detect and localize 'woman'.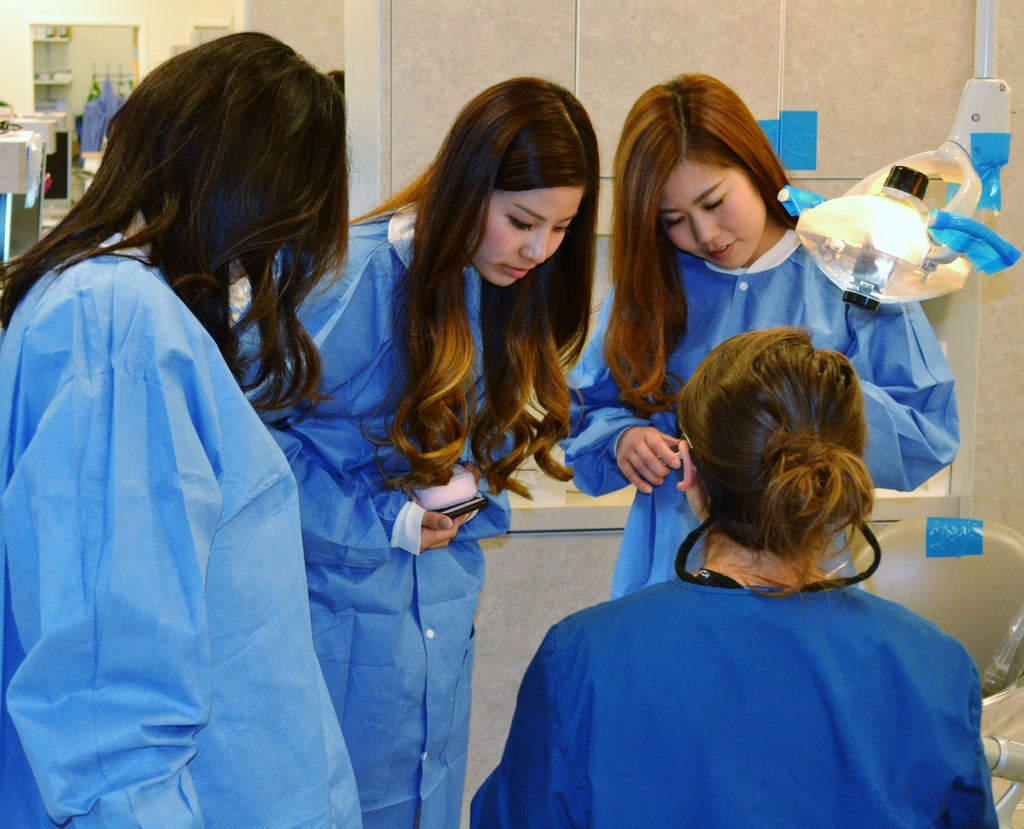
Localized at <region>0, 33, 360, 822</region>.
